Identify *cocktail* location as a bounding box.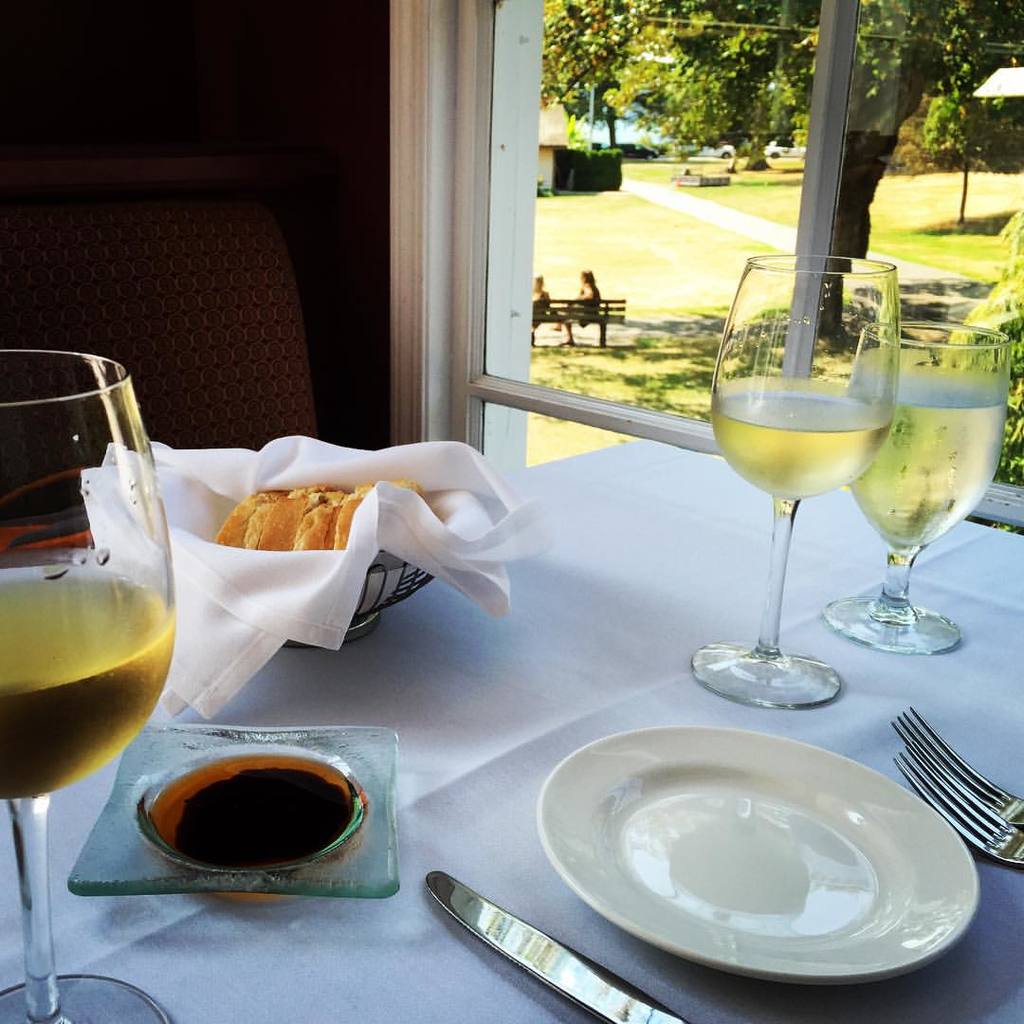
region(0, 340, 169, 1023).
